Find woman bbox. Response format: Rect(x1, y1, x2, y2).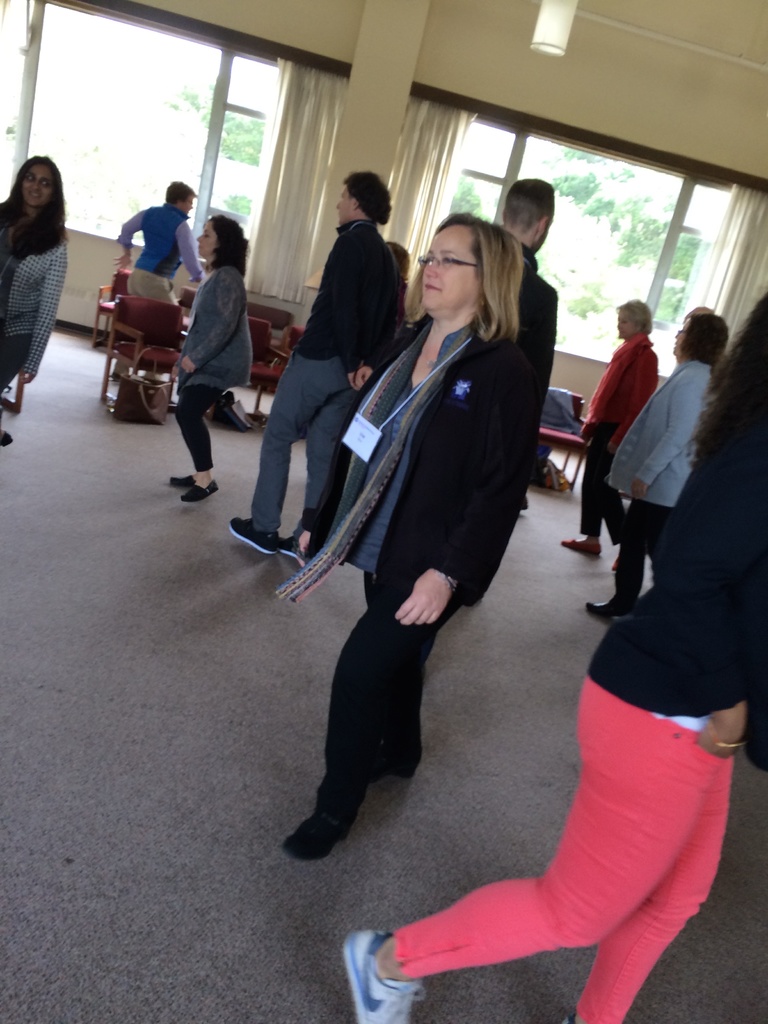
Rect(608, 300, 732, 627).
